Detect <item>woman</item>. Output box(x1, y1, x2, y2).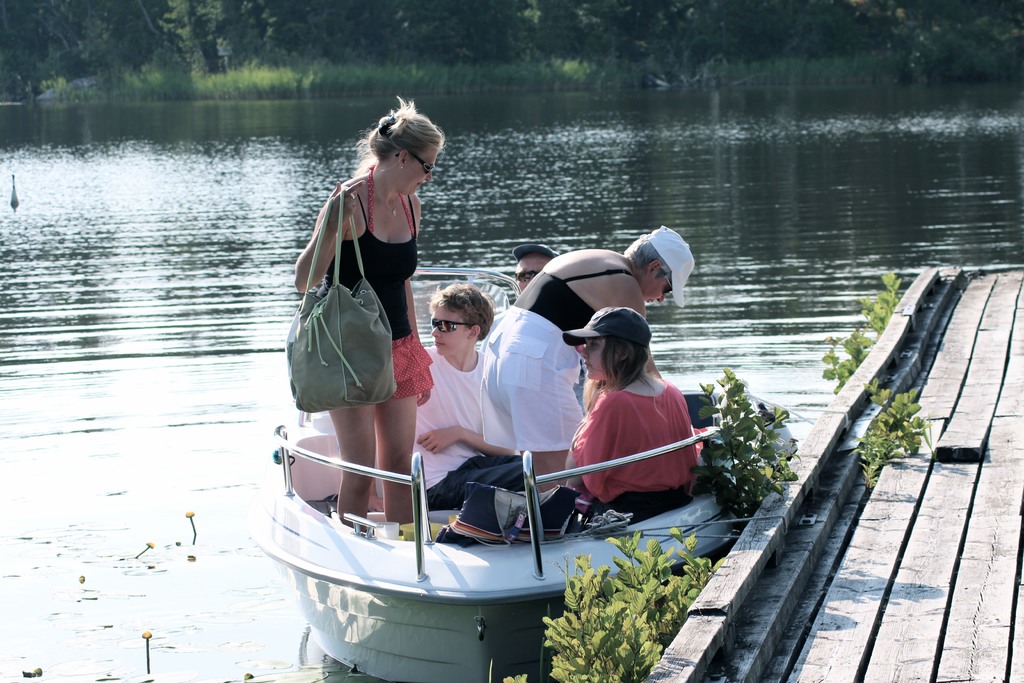
box(484, 224, 695, 491).
